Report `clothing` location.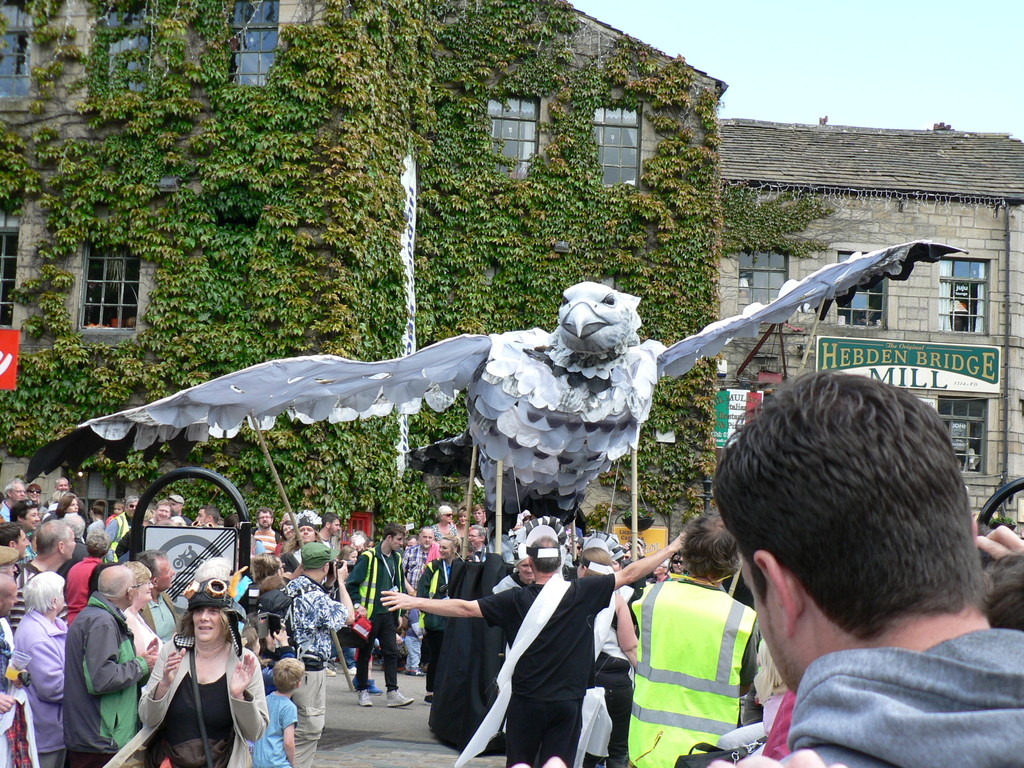
Report: 24 522 40 557.
